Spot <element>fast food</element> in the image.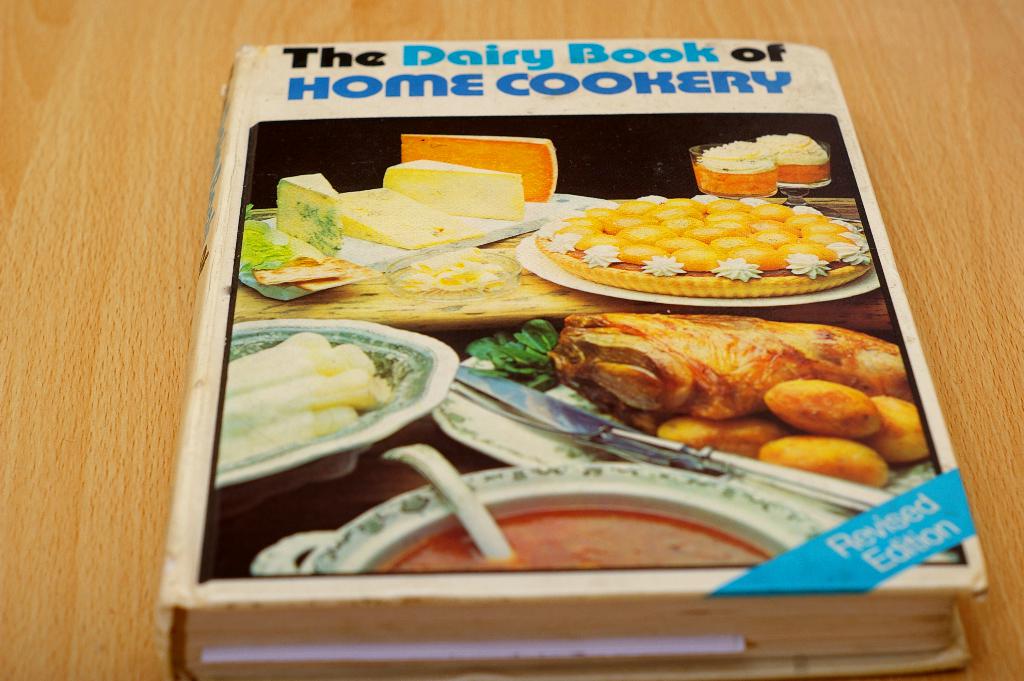
<element>fast food</element> found at [492, 306, 921, 449].
